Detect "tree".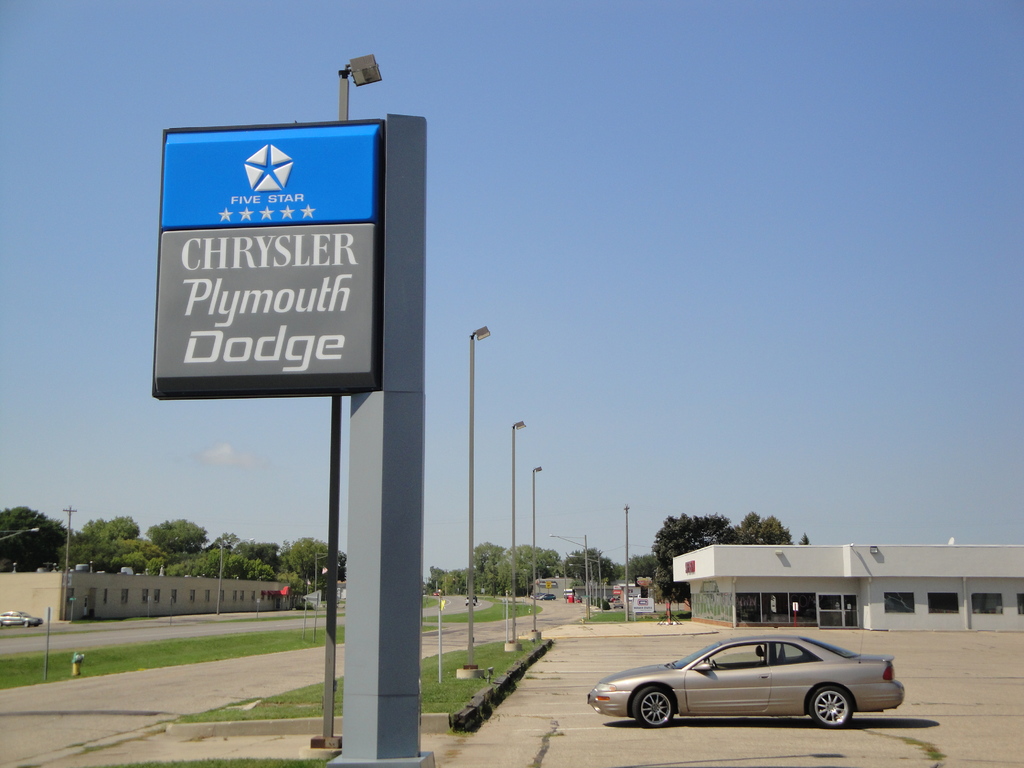
Detected at bbox(55, 513, 148, 574).
